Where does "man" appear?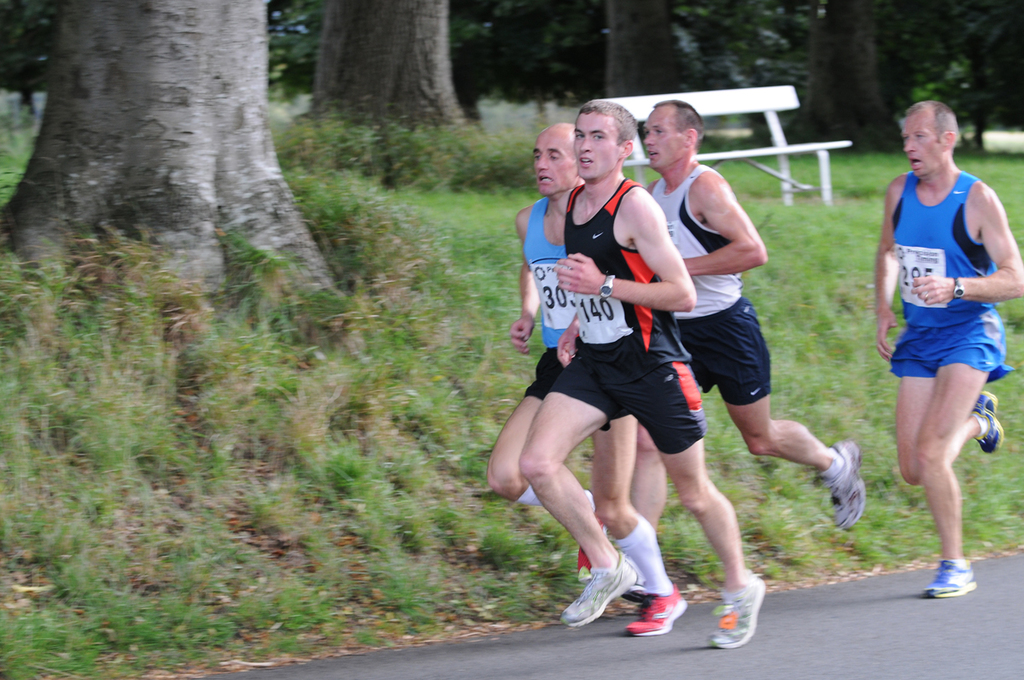
Appears at 867, 97, 1019, 592.
